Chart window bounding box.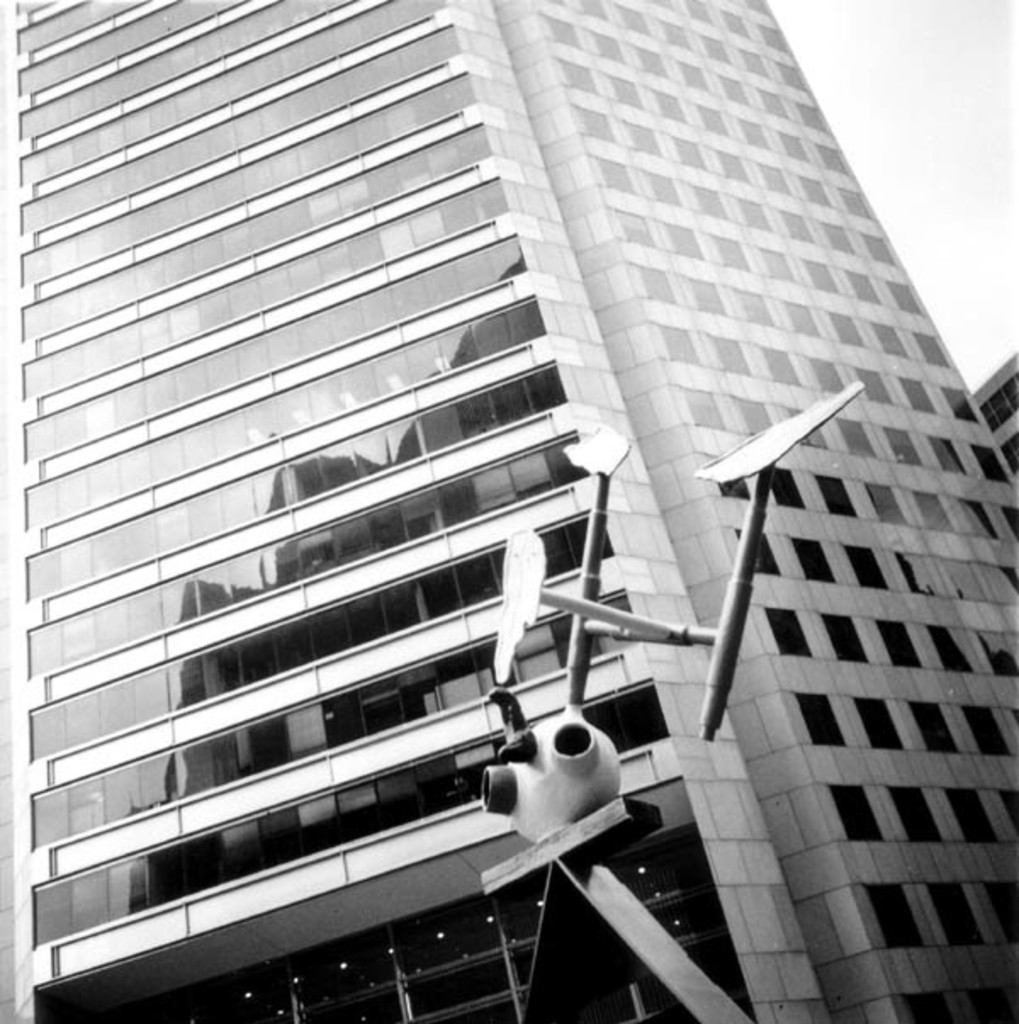
Charted: x1=839, y1=178, x2=873, y2=222.
